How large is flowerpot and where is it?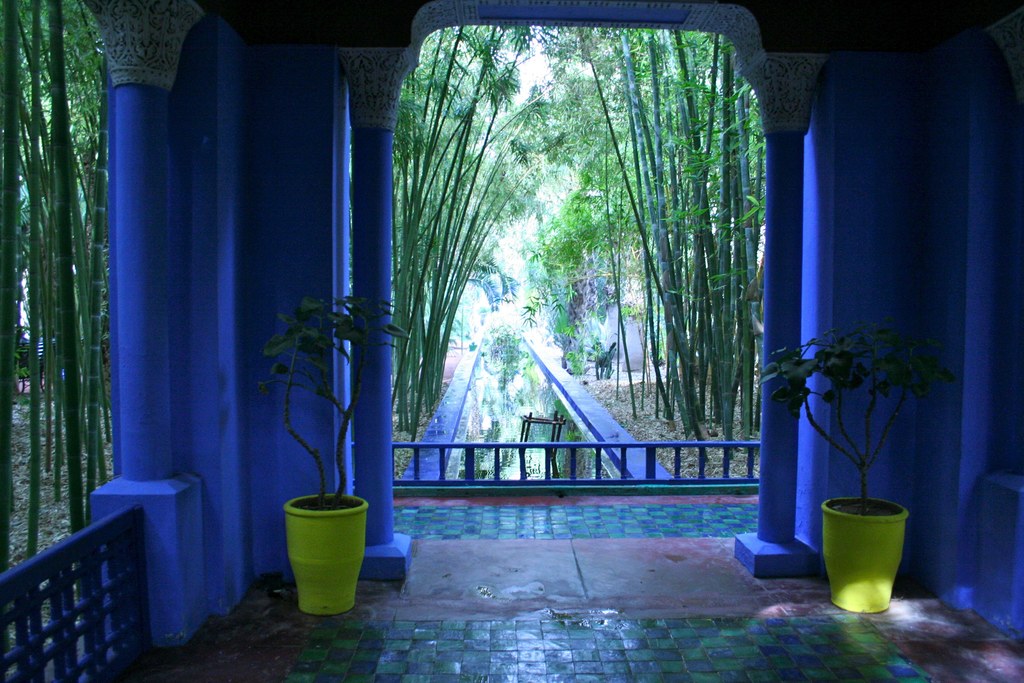
Bounding box: 279/495/365/618.
